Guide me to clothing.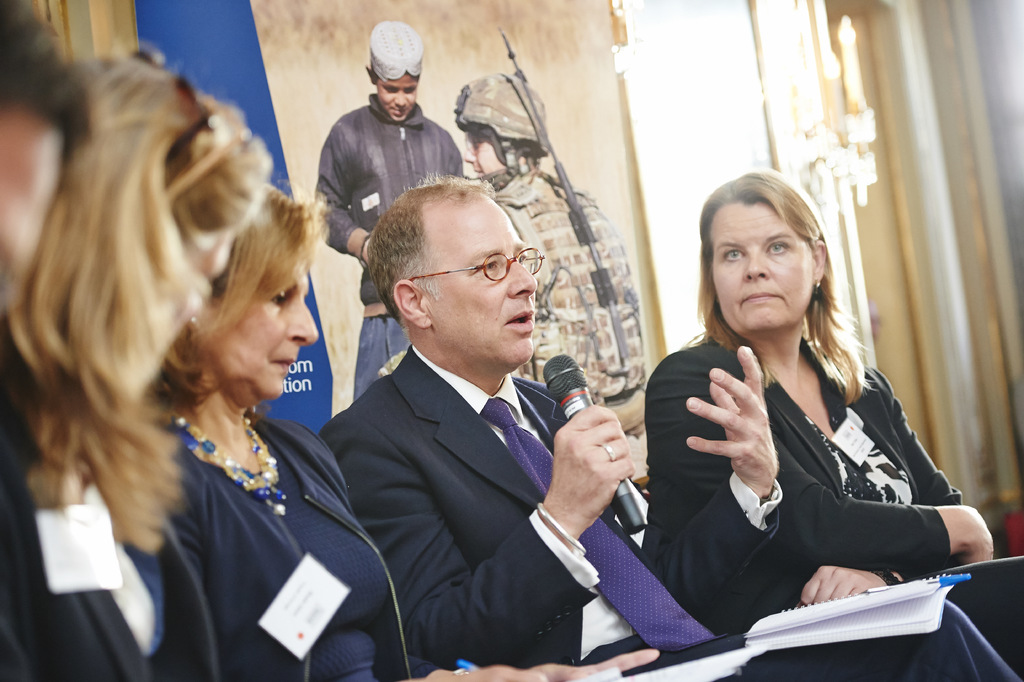
Guidance: <region>493, 155, 650, 412</region>.
